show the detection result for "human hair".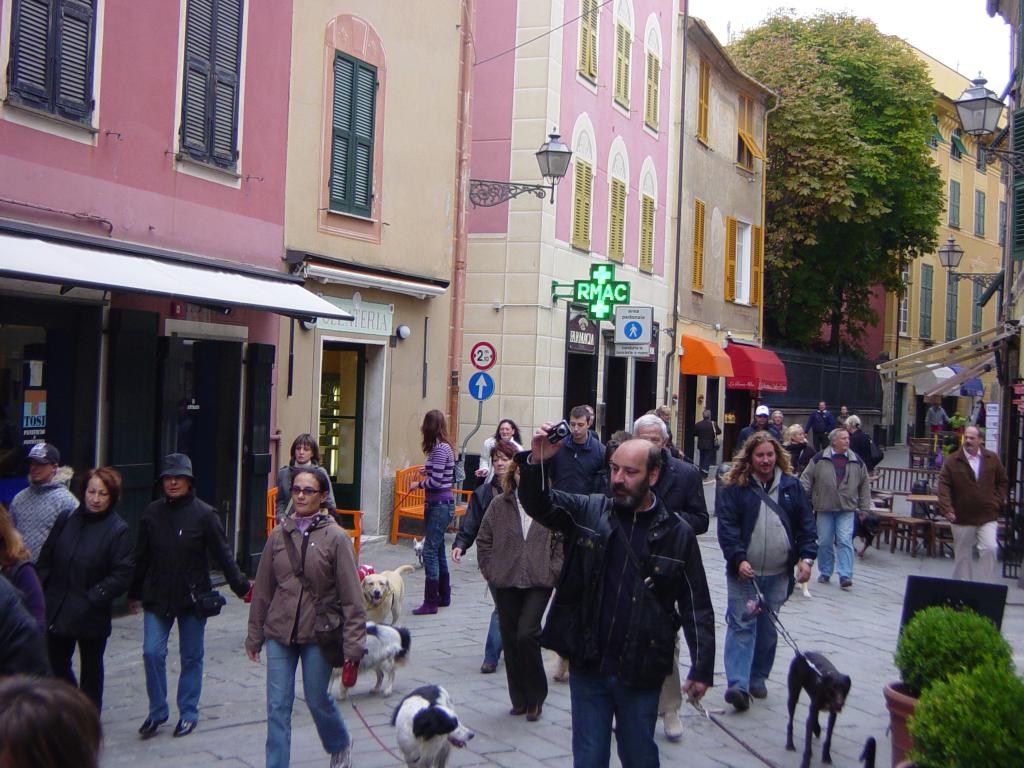
<region>497, 456, 516, 500</region>.
